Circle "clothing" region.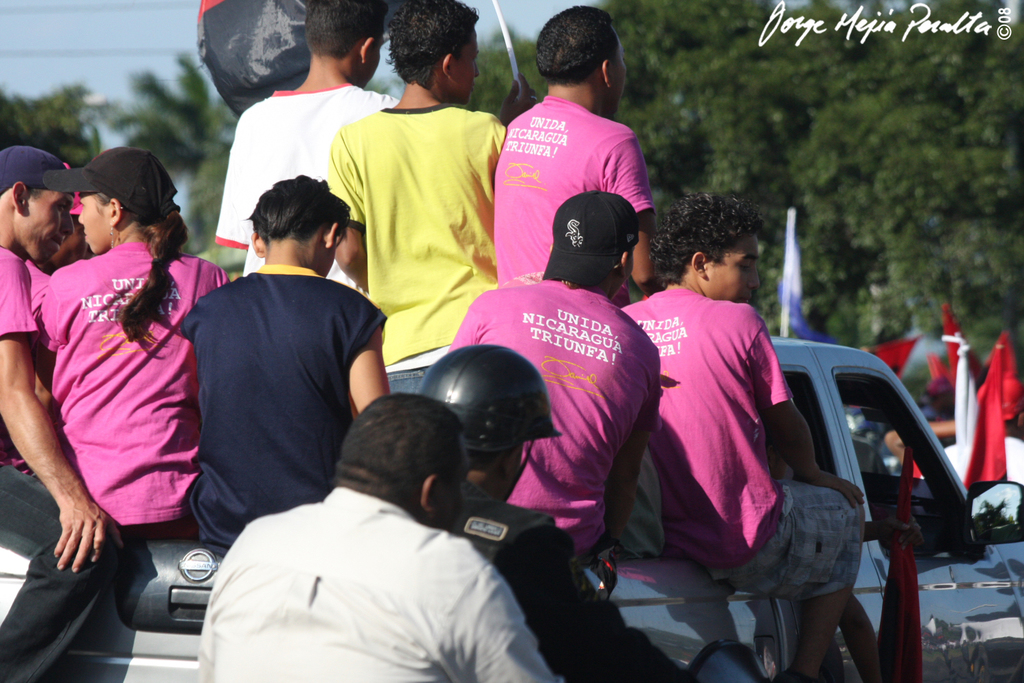
Region: box=[0, 245, 117, 682].
